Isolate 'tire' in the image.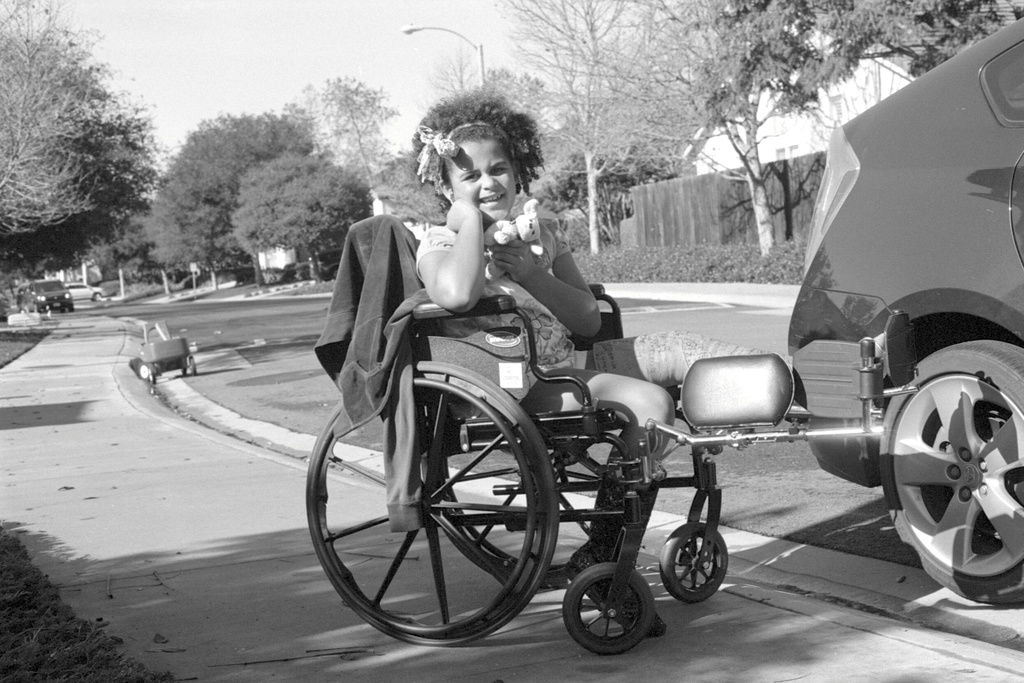
Isolated region: {"x1": 31, "y1": 301, "x2": 42, "y2": 316}.
